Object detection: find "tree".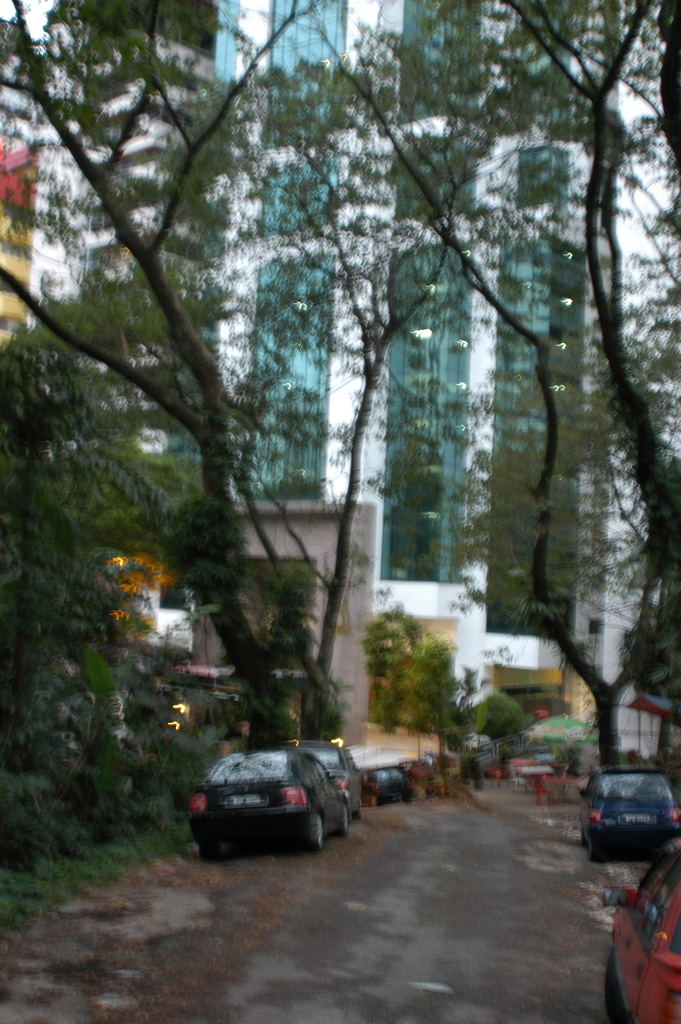
296/0/680/798.
